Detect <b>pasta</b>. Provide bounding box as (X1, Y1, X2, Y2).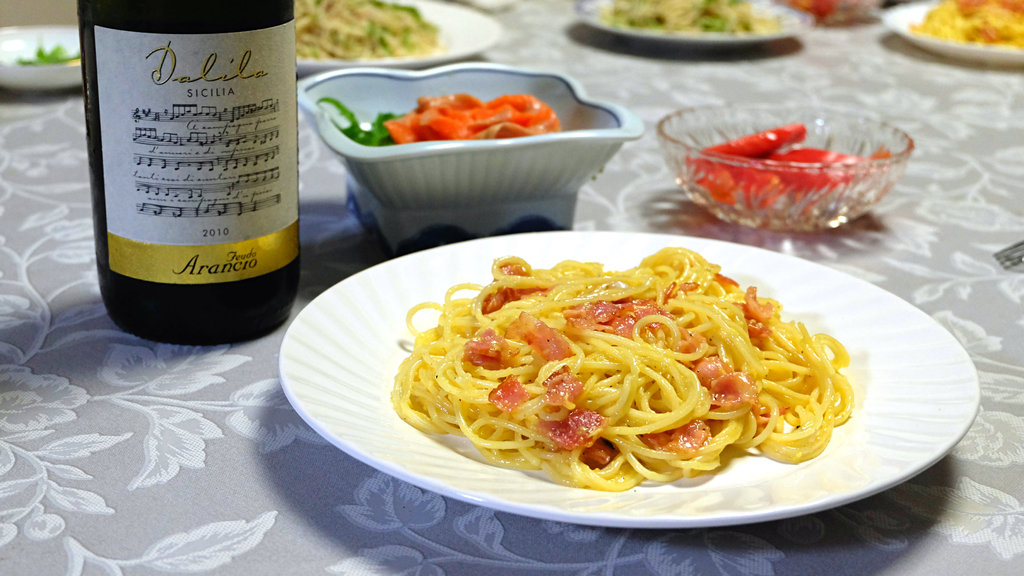
(385, 240, 879, 487).
